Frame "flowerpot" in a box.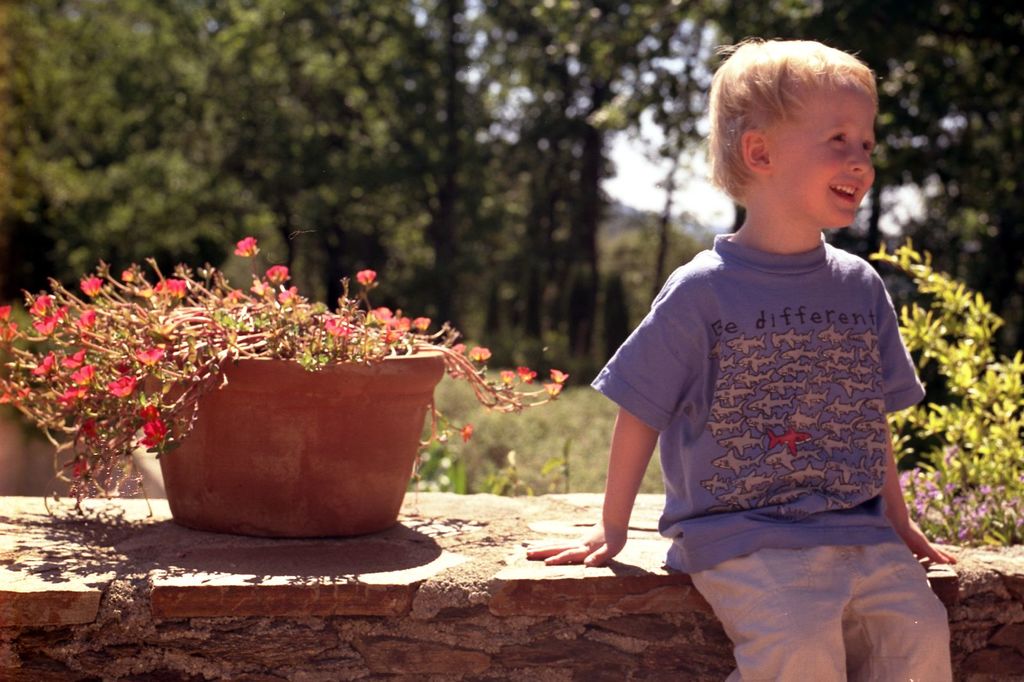
region(93, 277, 475, 545).
